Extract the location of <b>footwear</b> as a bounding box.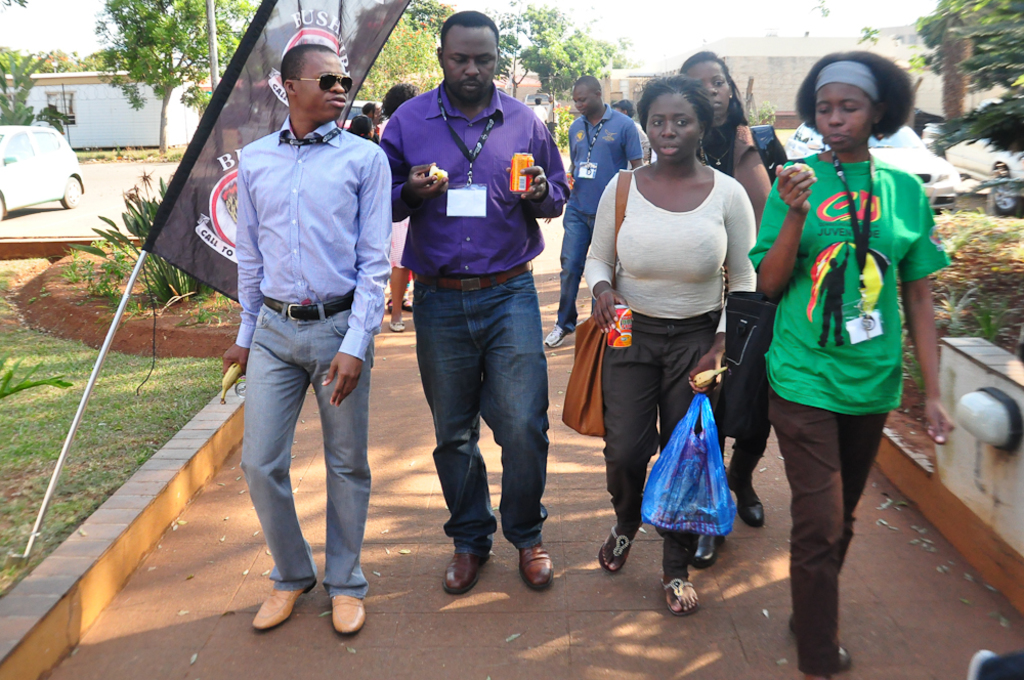
(385, 295, 394, 314).
